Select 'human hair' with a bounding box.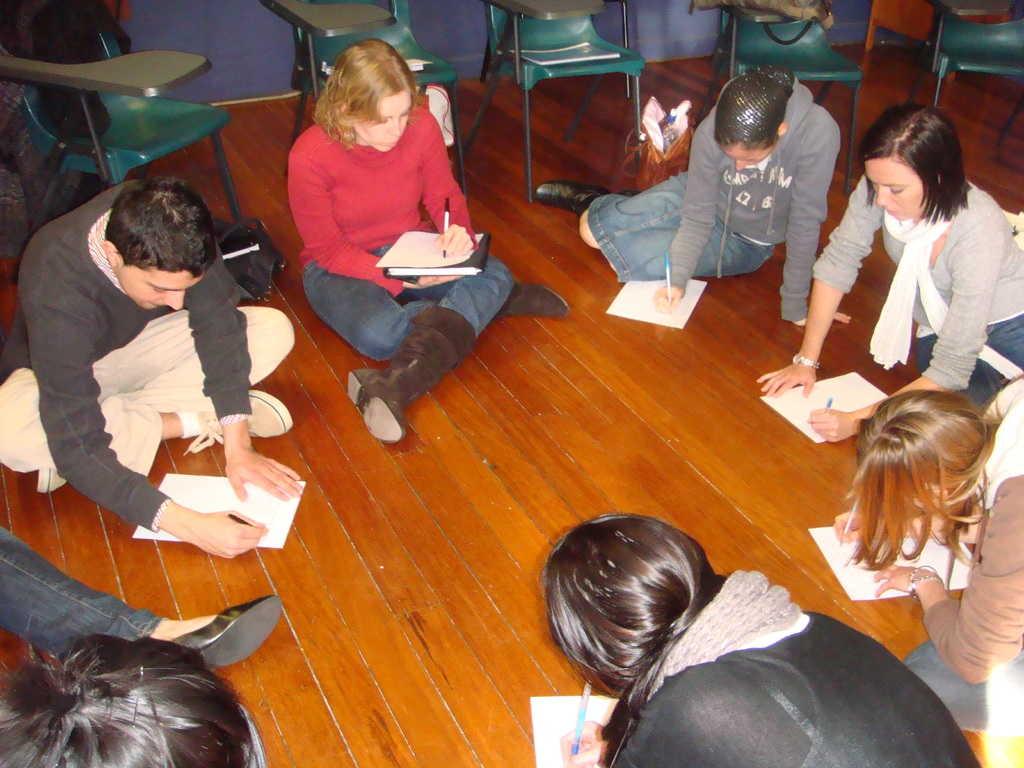
select_region(852, 102, 970, 224).
